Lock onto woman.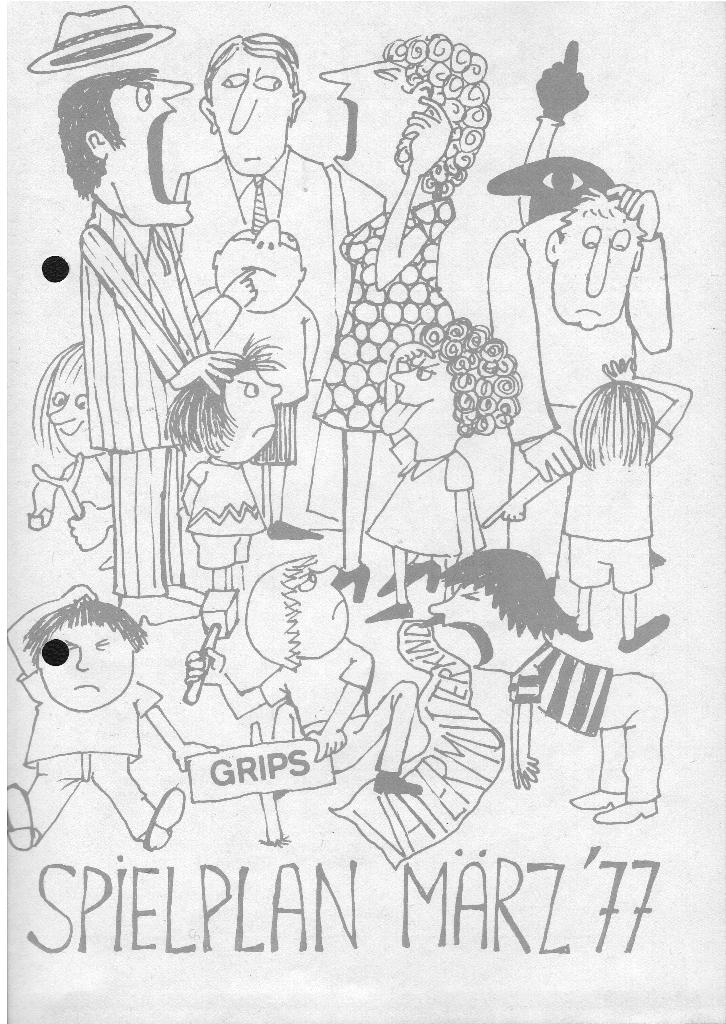
Locked: bbox=(314, 31, 496, 593).
